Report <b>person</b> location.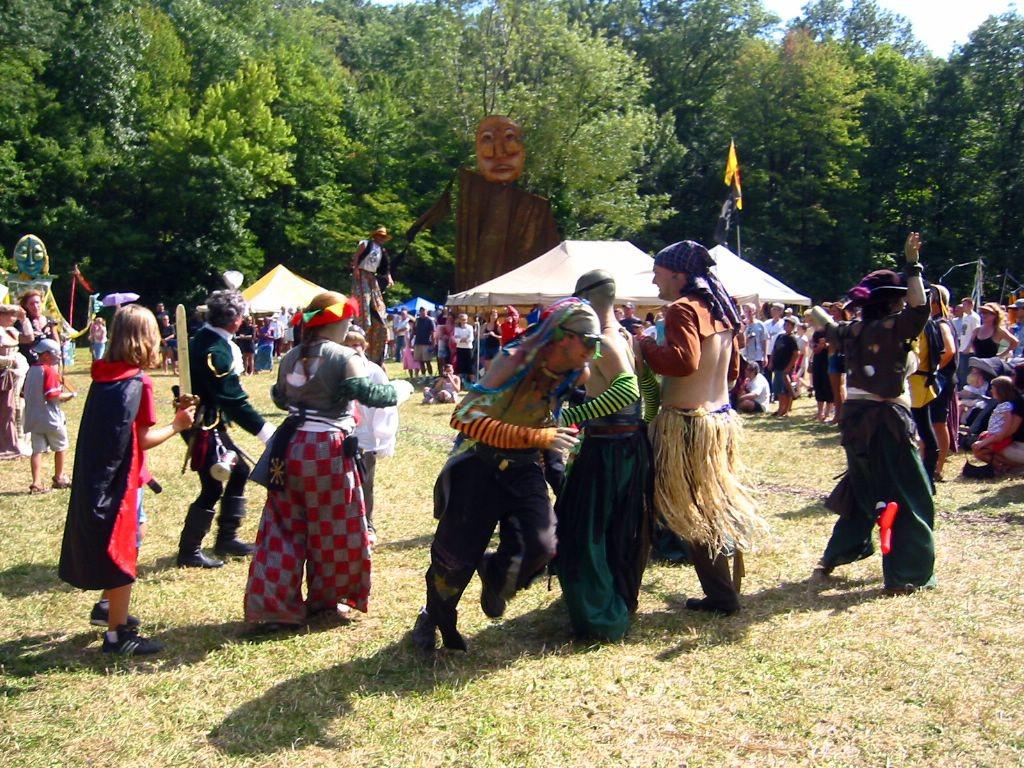
Report: (x1=962, y1=294, x2=979, y2=345).
